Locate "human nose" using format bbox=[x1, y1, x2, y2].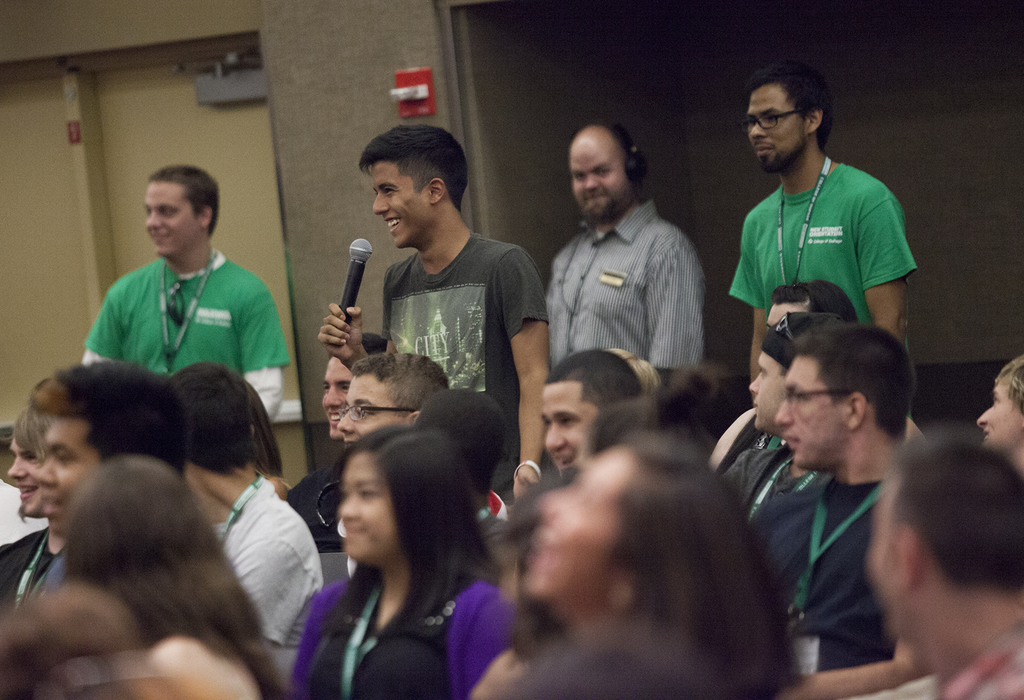
bbox=[342, 408, 355, 431].
